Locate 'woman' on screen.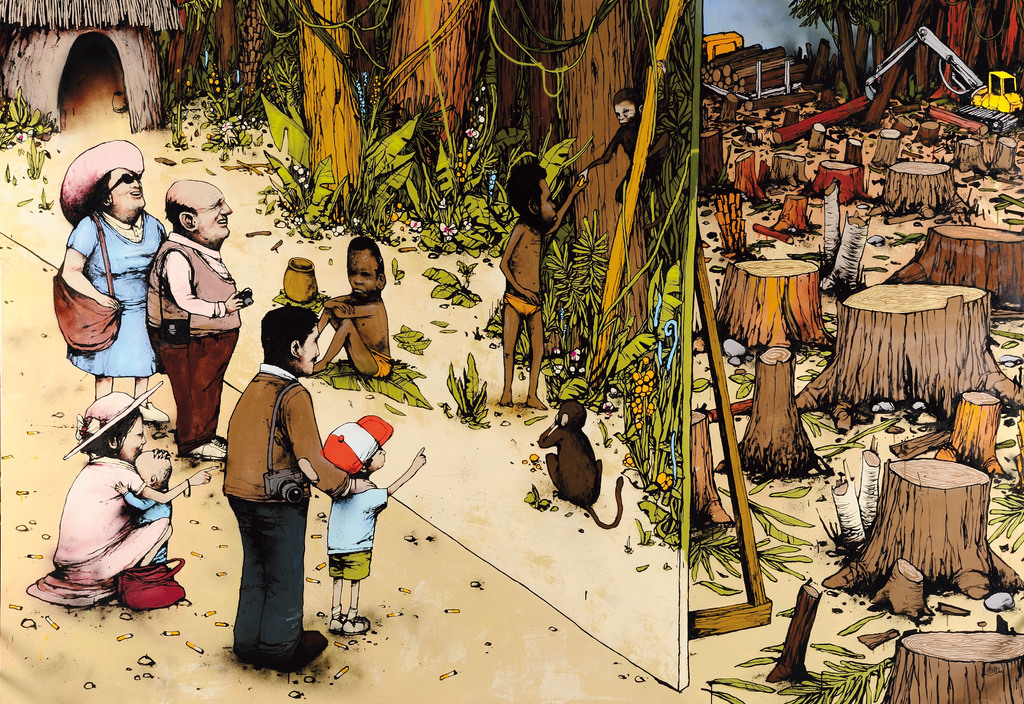
On screen at (x1=28, y1=372, x2=221, y2=608).
